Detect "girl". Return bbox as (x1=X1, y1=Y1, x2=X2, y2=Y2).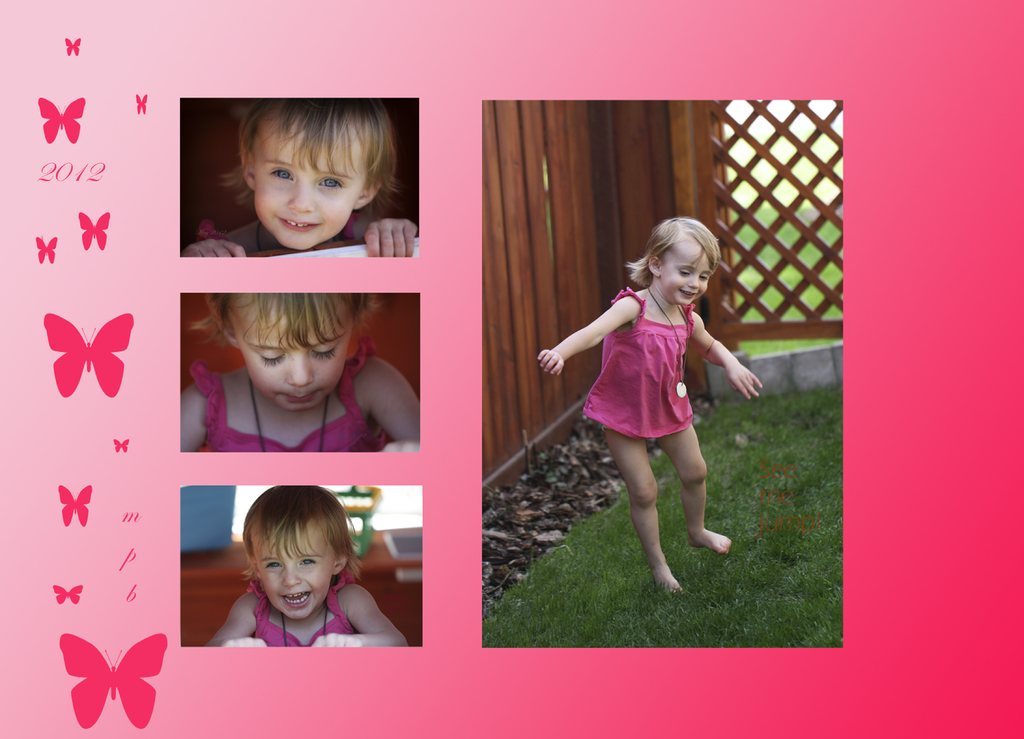
(x1=539, y1=218, x2=764, y2=591).
